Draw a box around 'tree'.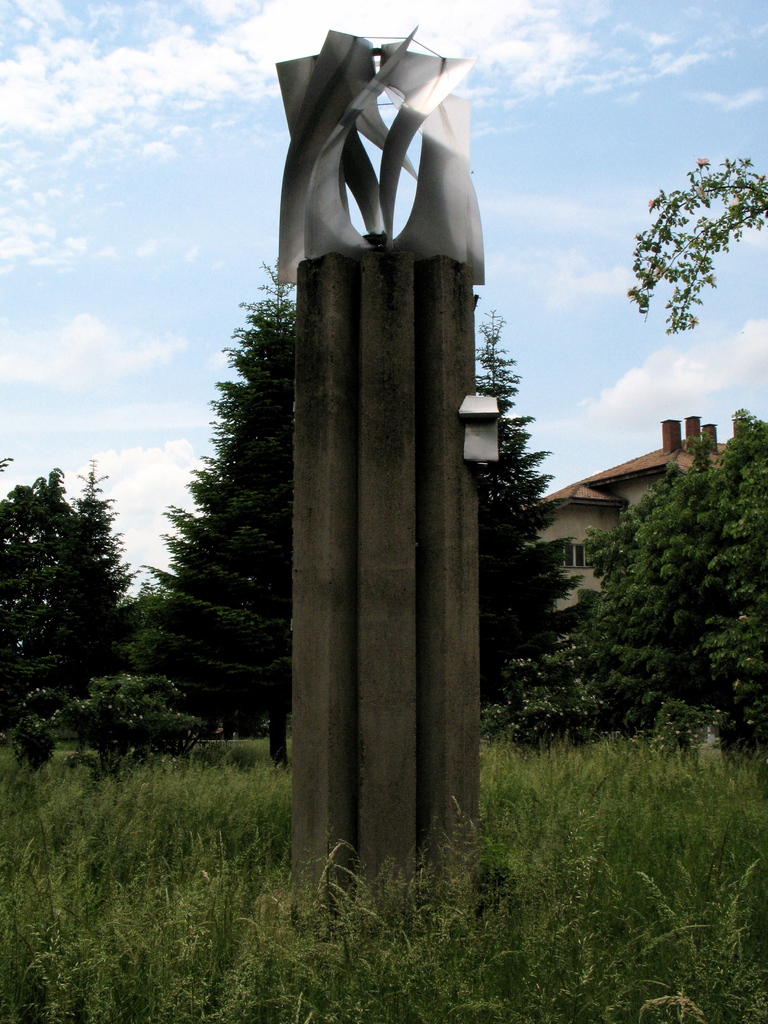
<region>602, 144, 767, 345</region>.
